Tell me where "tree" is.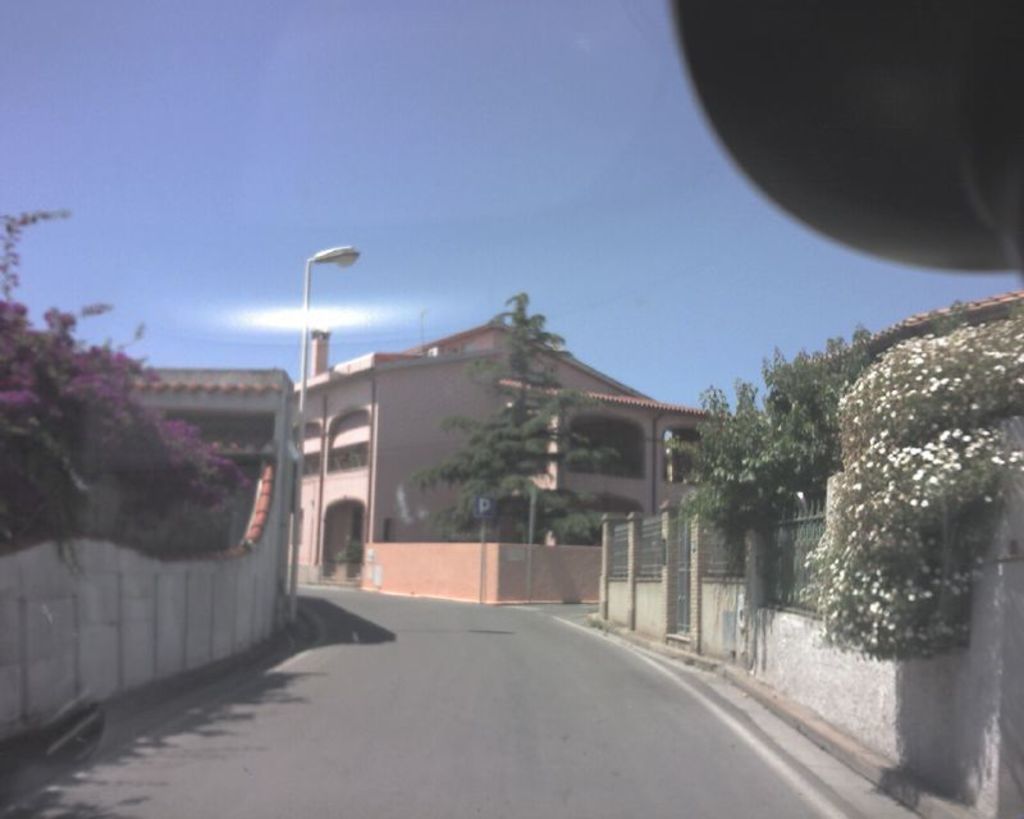
"tree" is at detection(413, 284, 625, 540).
